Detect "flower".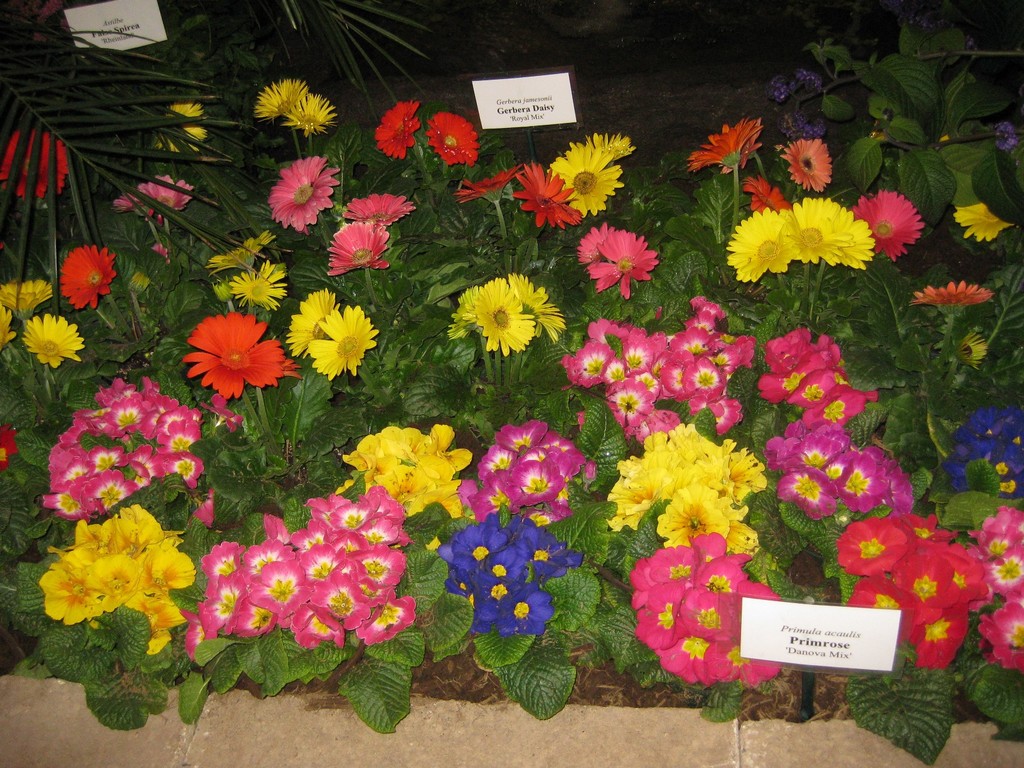
Detected at bbox=[451, 163, 527, 205].
